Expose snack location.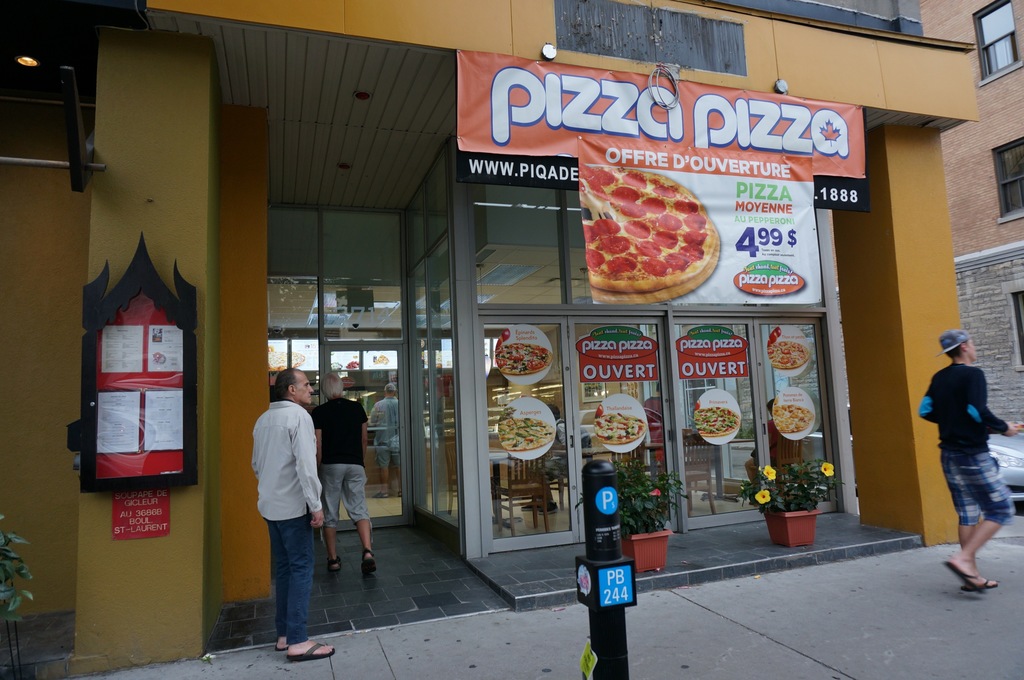
Exposed at 594:169:726:304.
